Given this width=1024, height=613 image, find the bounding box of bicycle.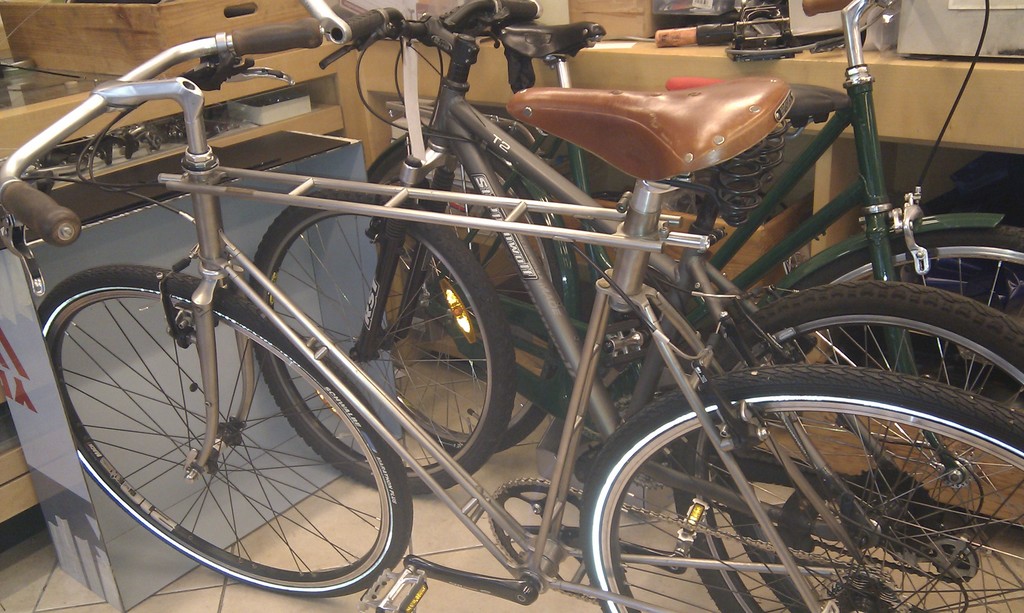
(244,0,1023,603).
